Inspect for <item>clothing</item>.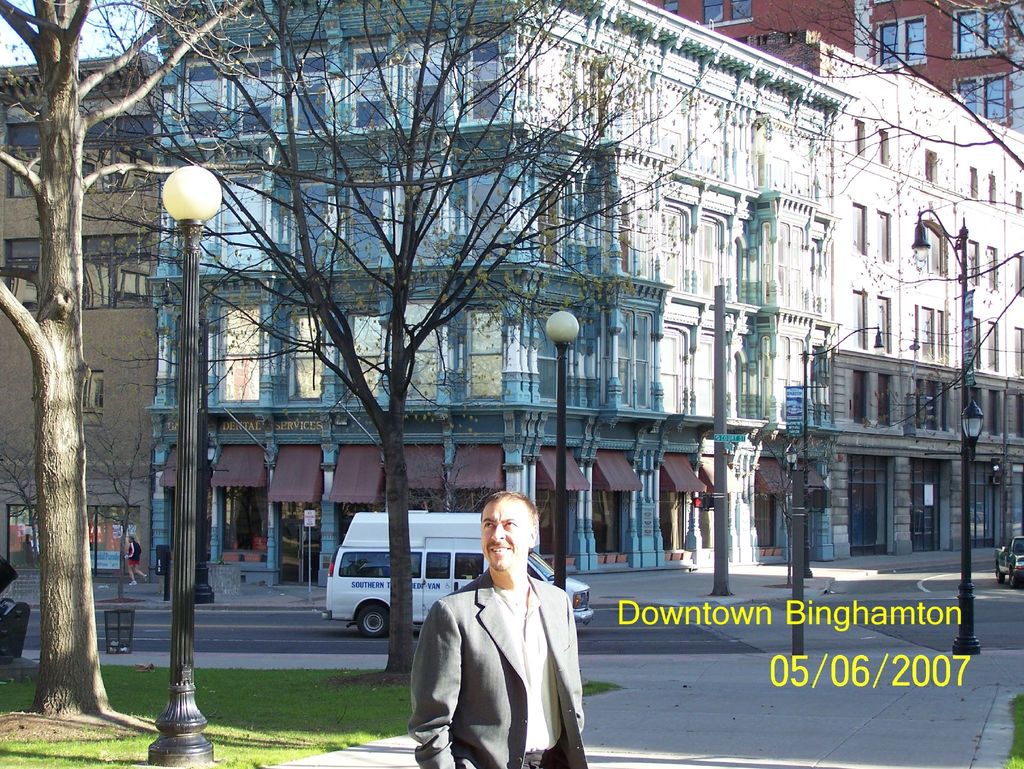
Inspection: rect(128, 541, 141, 565).
